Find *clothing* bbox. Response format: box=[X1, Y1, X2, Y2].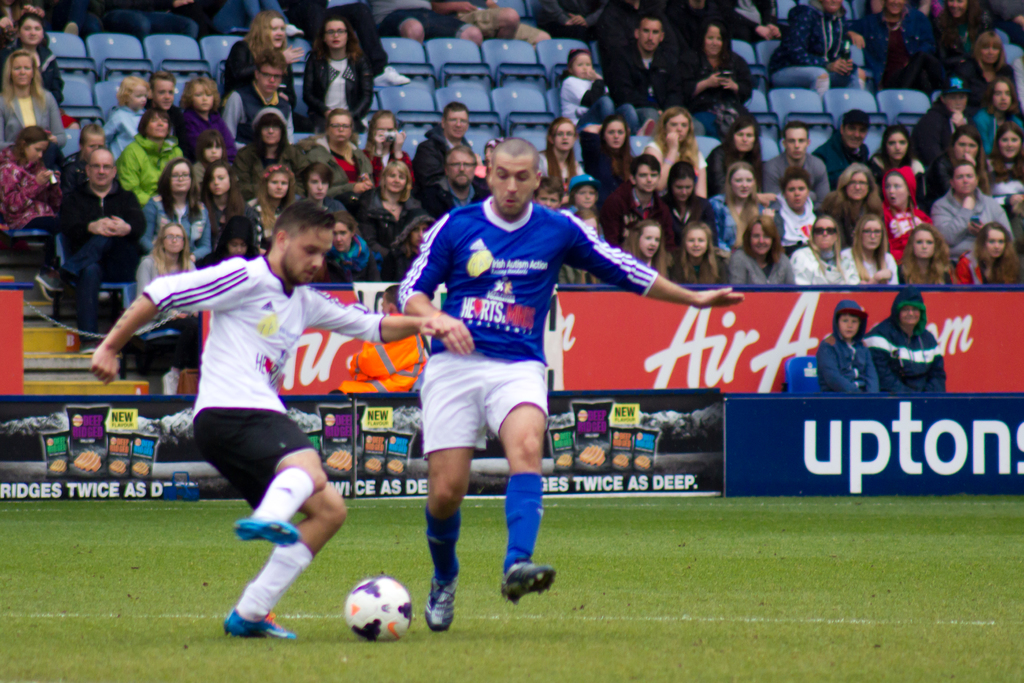
box=[819, 300, 881, 397].
